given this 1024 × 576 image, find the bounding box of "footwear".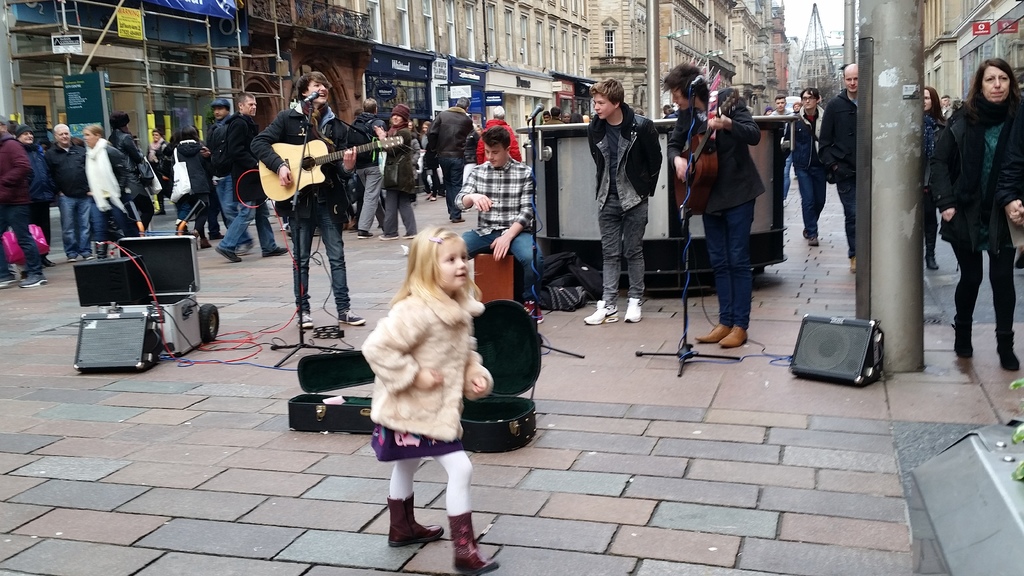
left=281, top=220, right=290, bottom=228.
